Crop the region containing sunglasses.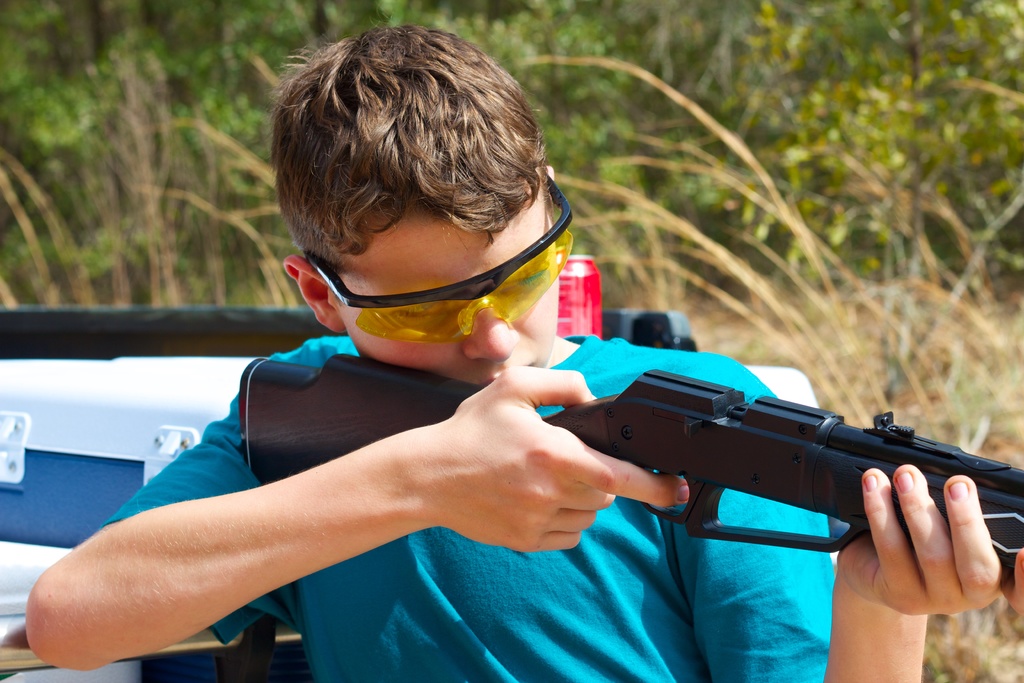
Crop region: bbox=[303, 176, 574, 342].
